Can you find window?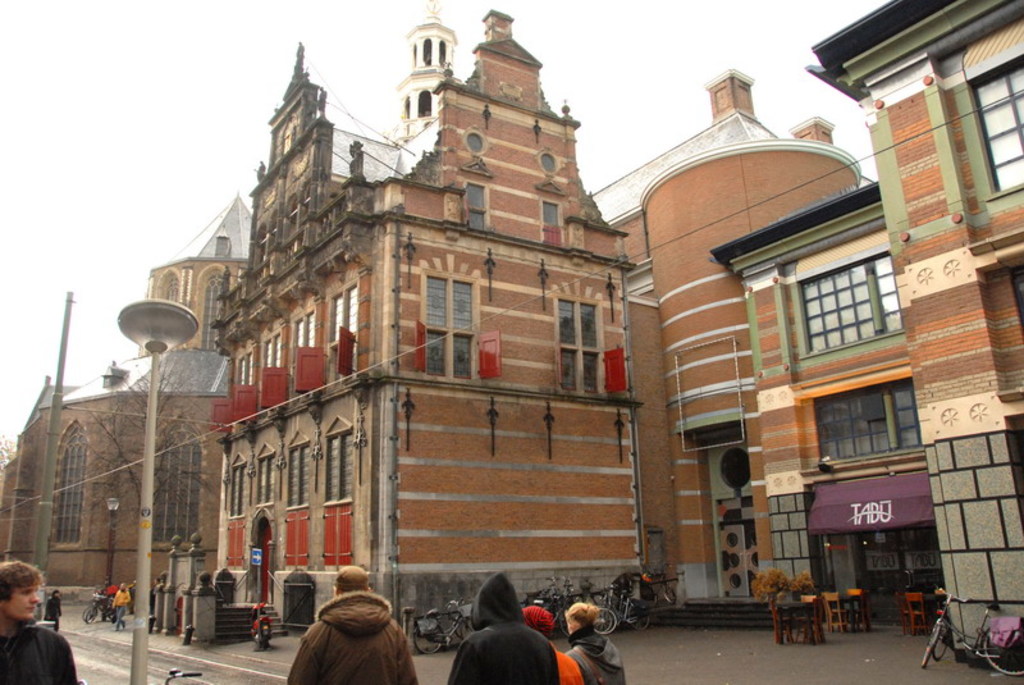
Yes, bounding box: x1=302 y1=284 x2=356 y2=391.
